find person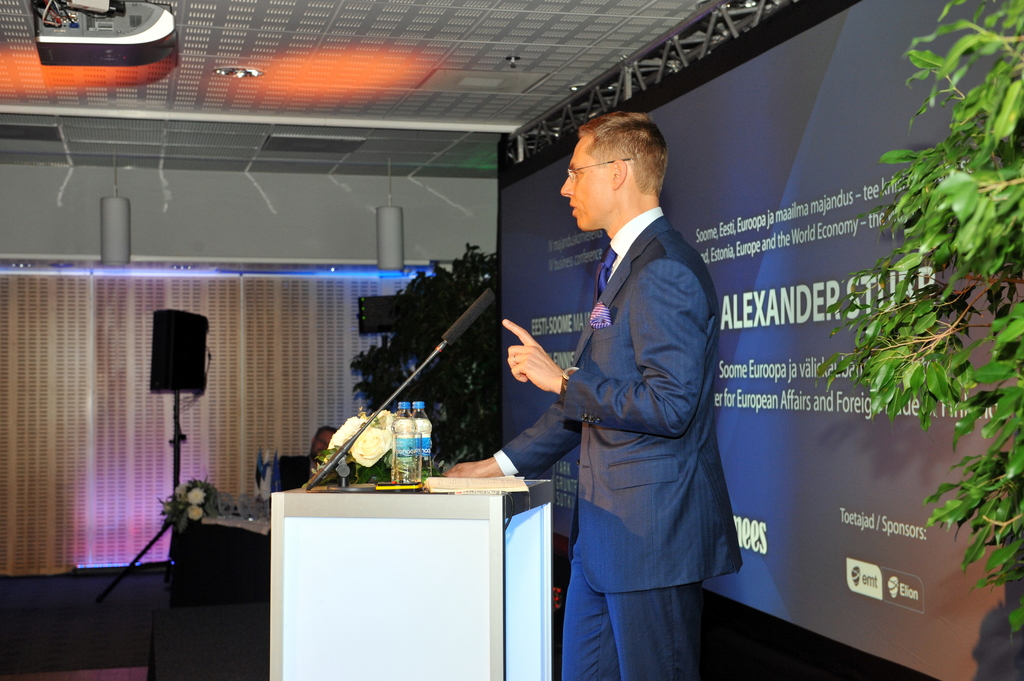
515/96/742/680
